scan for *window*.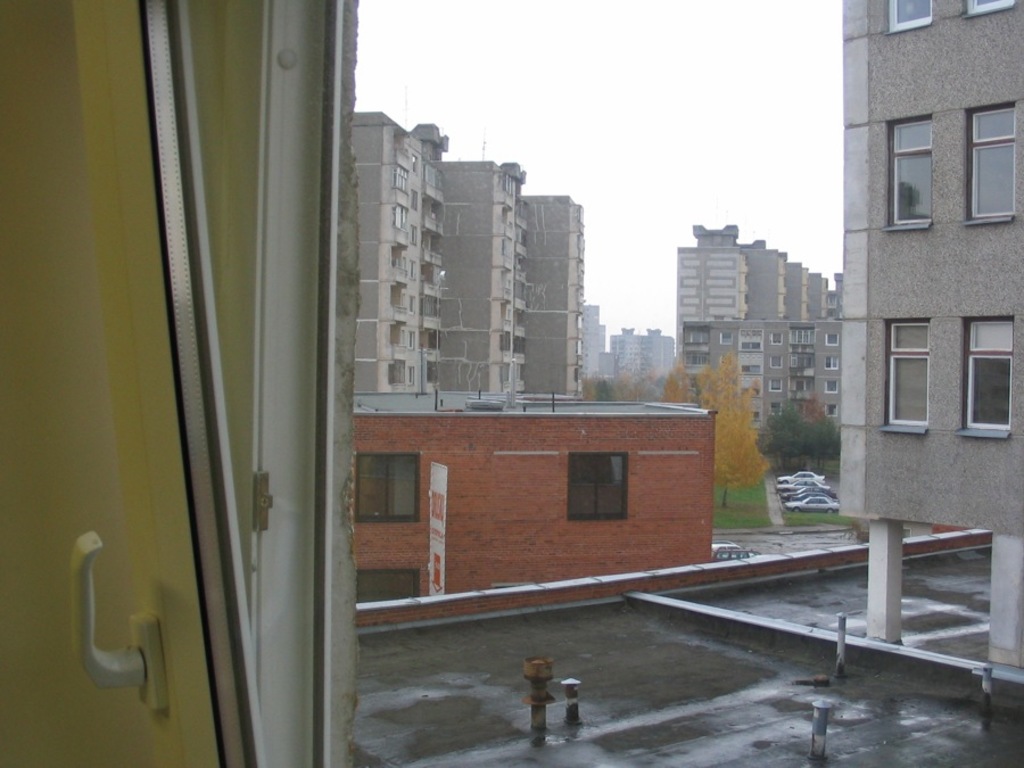
Scan result: 684,322,712,345.
